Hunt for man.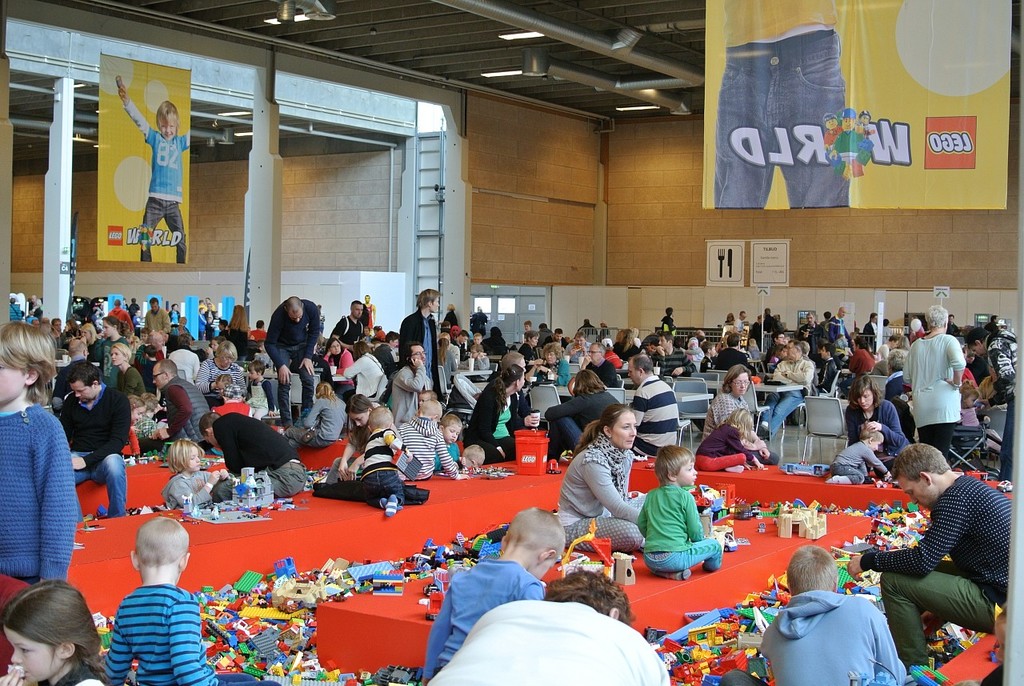
Hunted down at (x1=138, y1=359, x2=210, y2=451).
